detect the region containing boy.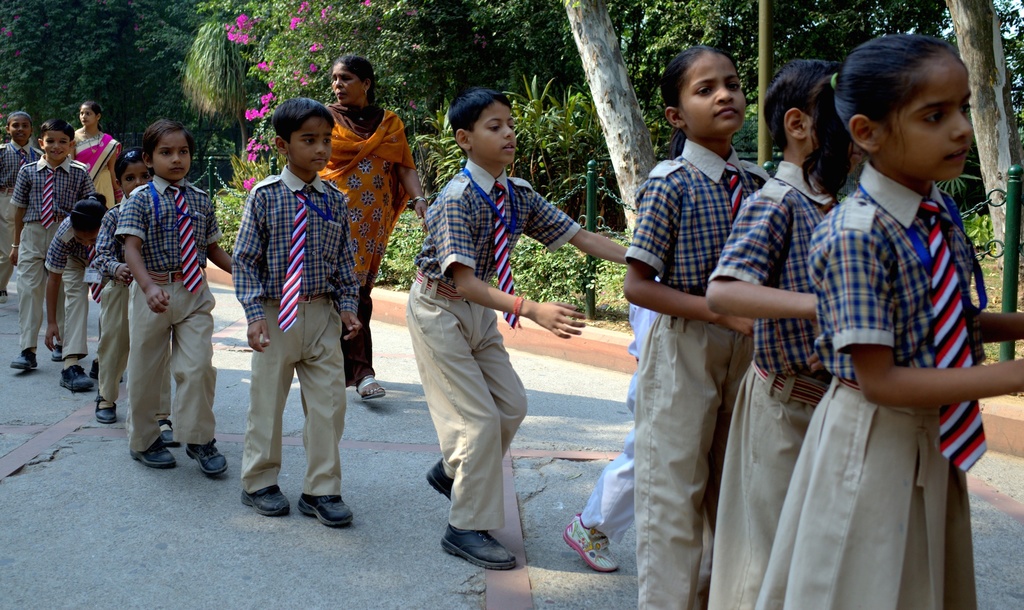
region(563, 188, 659, 572).
